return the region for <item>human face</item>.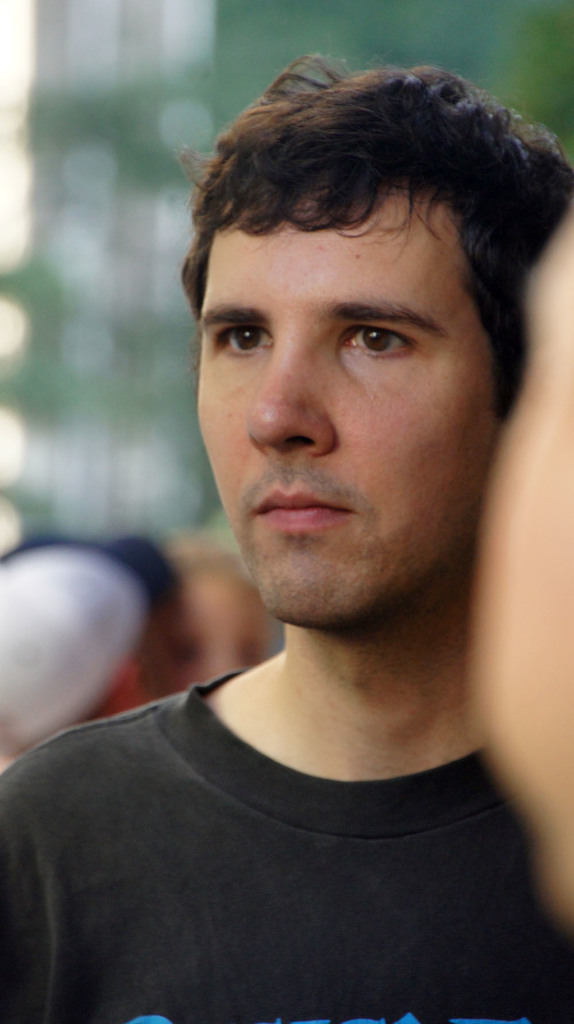
(198, 182, 488, 623).
